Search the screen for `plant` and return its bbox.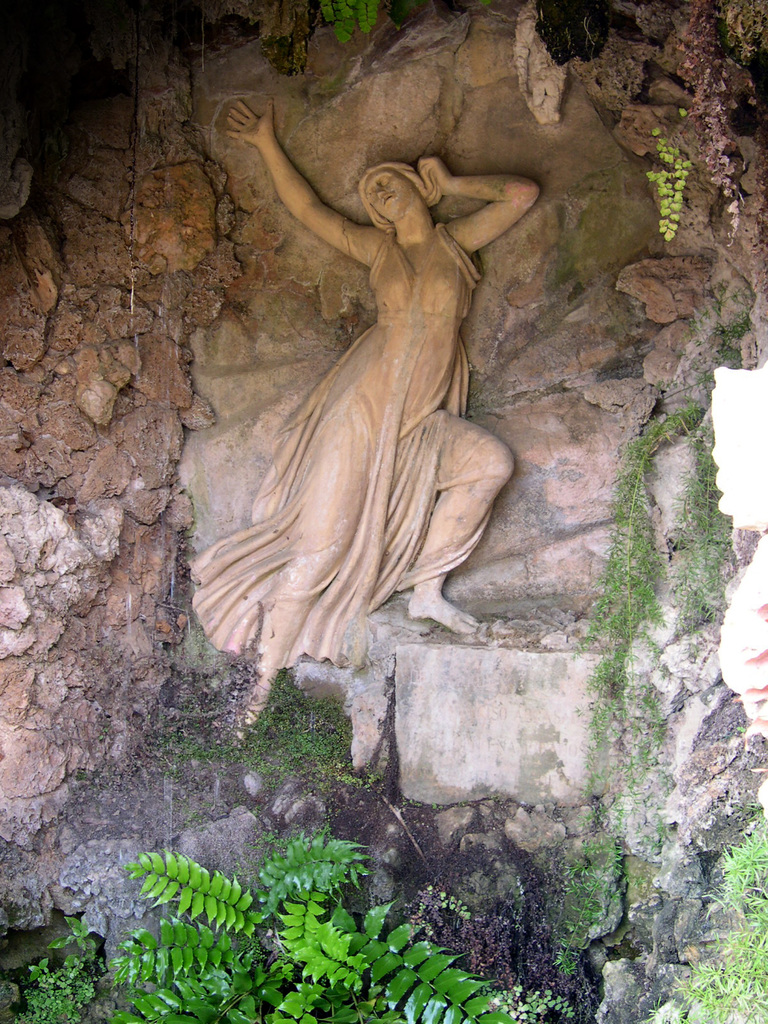
Found: (x1=499, y1=989, x2=577, y2=1023).
